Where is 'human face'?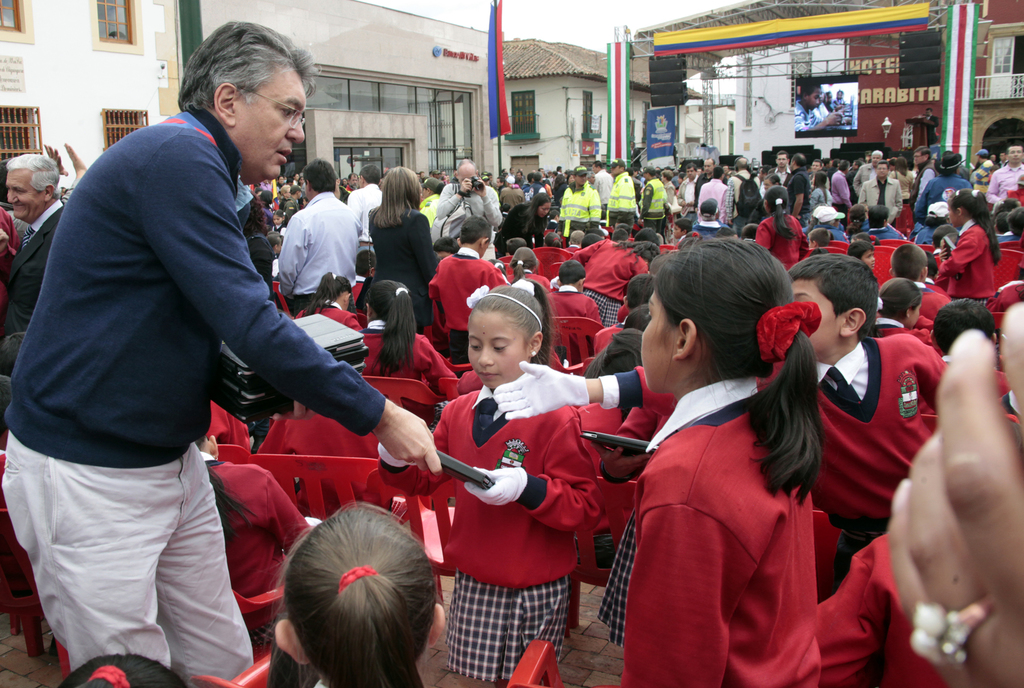
865 250 877 269.
